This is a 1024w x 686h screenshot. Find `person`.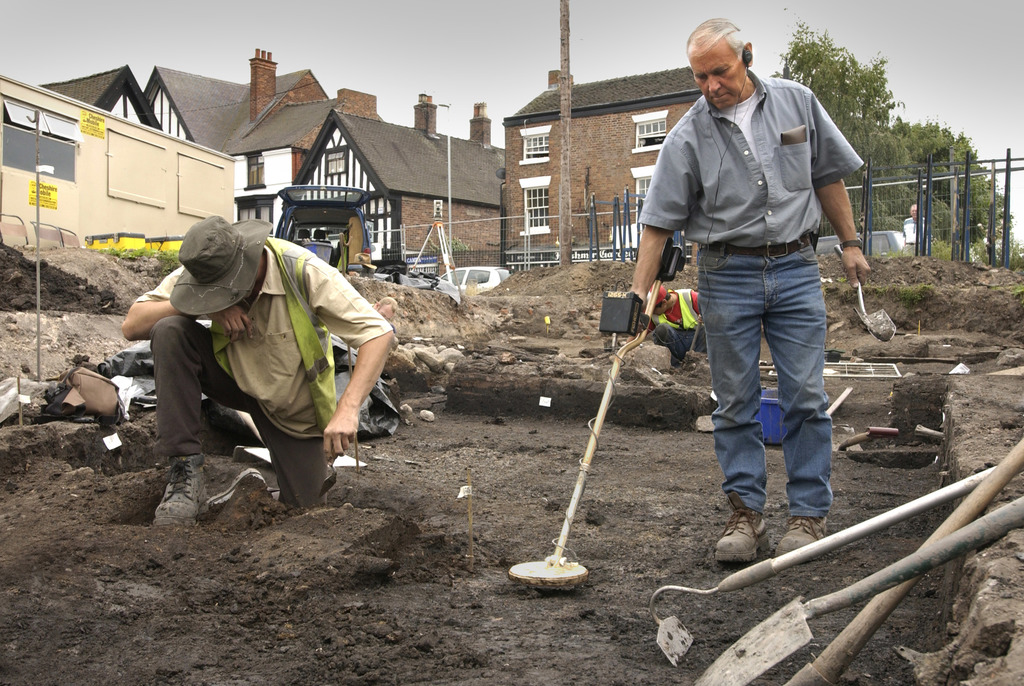
Bounding box: 121 213 394 528.
